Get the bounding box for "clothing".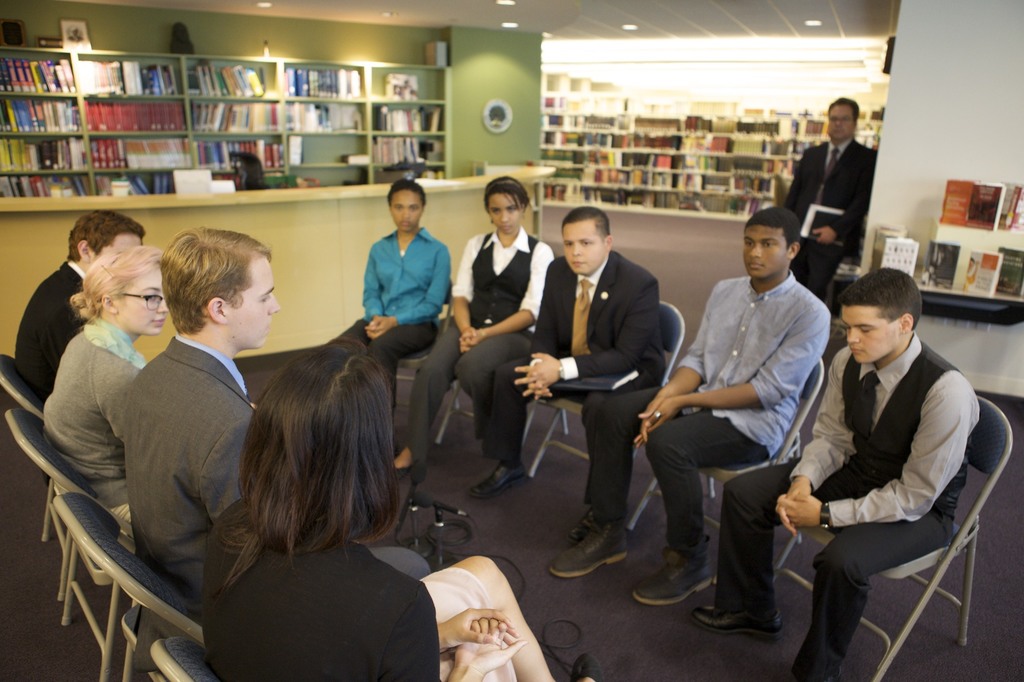
[714, 327, 978, 680].
